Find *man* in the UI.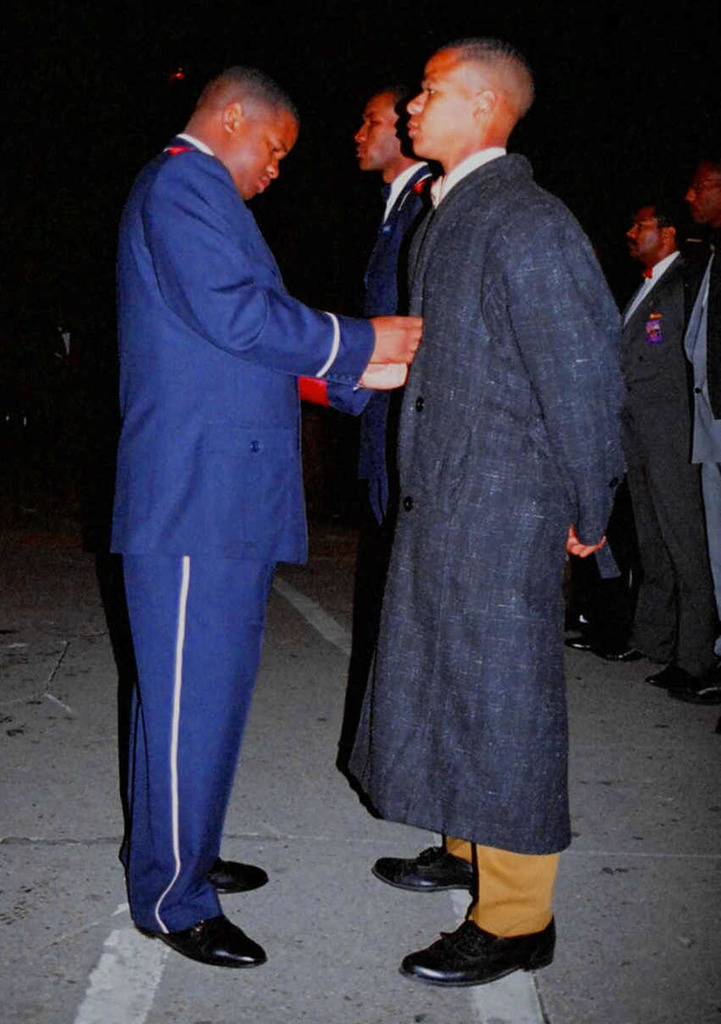
UI element at {"left": 102, "top": 62, "right": 427, "bottom": 966}.
